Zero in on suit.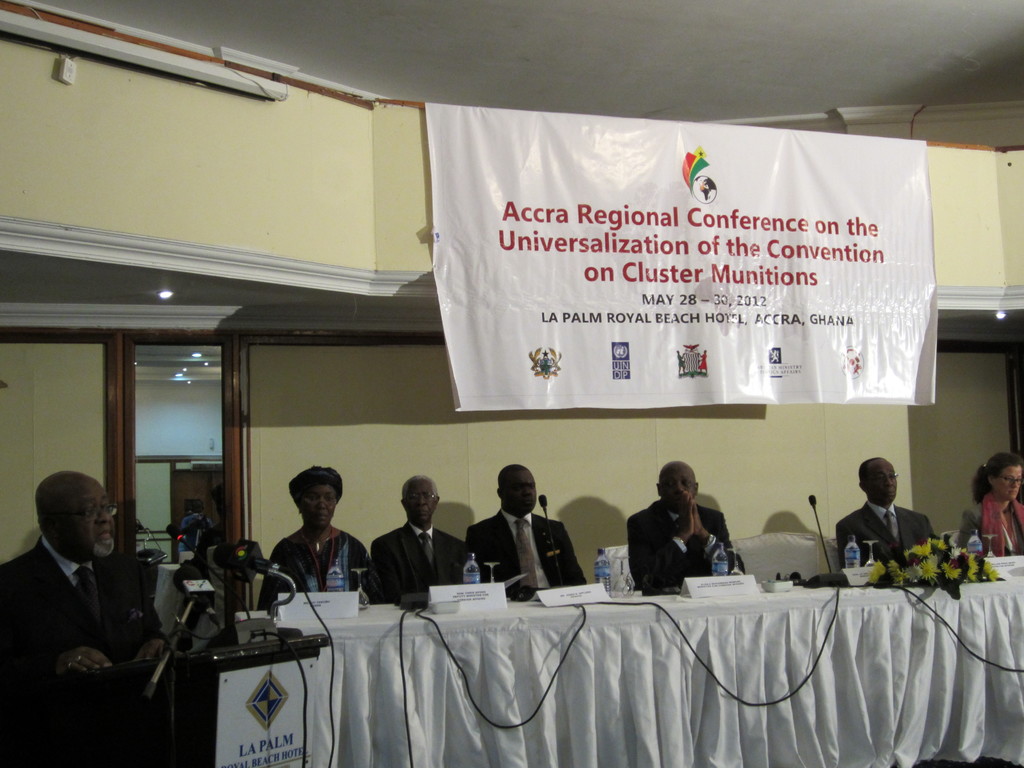
Zeroed in: x1=468, y1=506, x2=587, y2=602.
